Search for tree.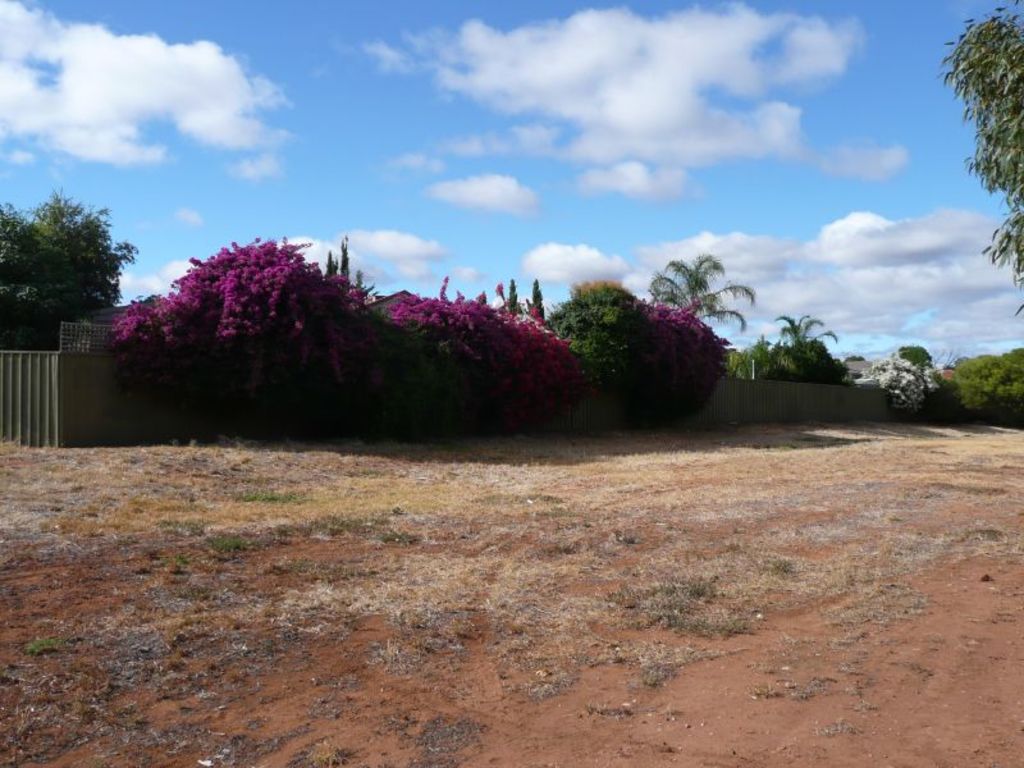
Found at l=541, t=278, r=721, b=401.
